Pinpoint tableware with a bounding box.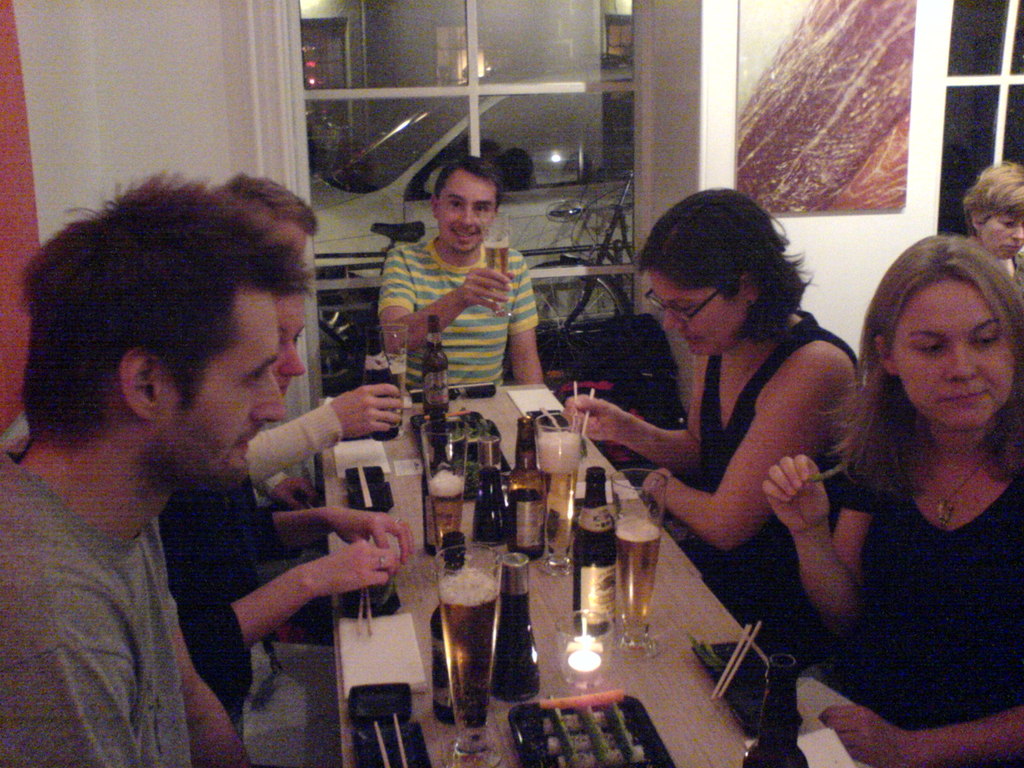
box=[607, 468, 669, 664].
